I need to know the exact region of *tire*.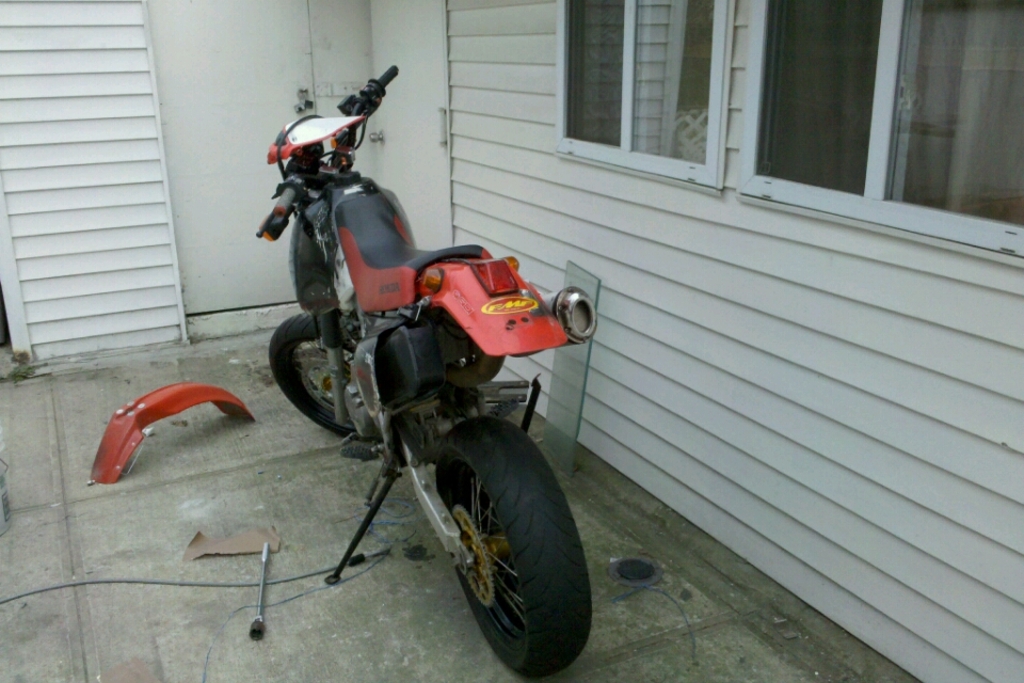
Region: x1=435 y1=414 x2=589 y2=676.
